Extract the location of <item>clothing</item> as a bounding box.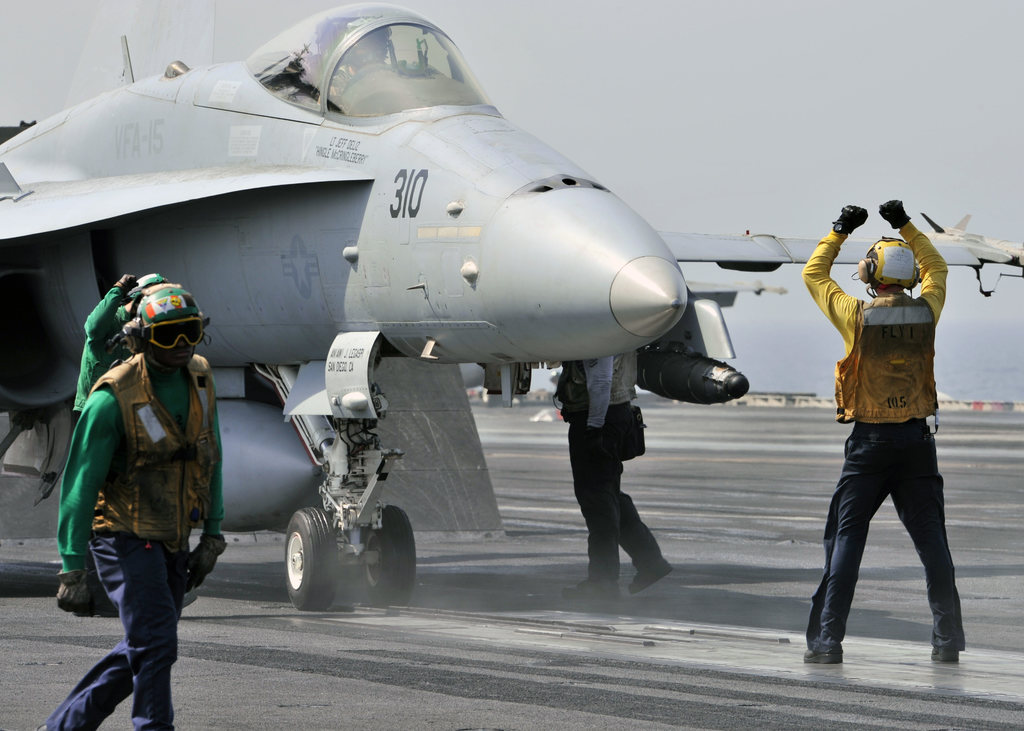
l=65, t=348, r=227, b=569.
